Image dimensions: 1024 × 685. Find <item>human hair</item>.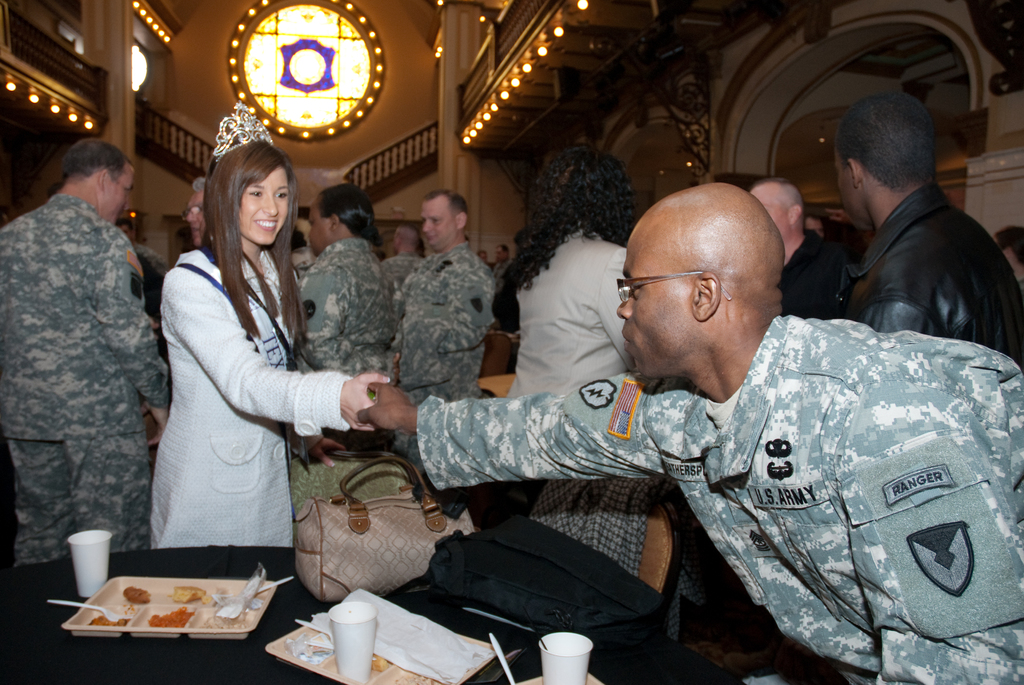
421:191:467:214.
